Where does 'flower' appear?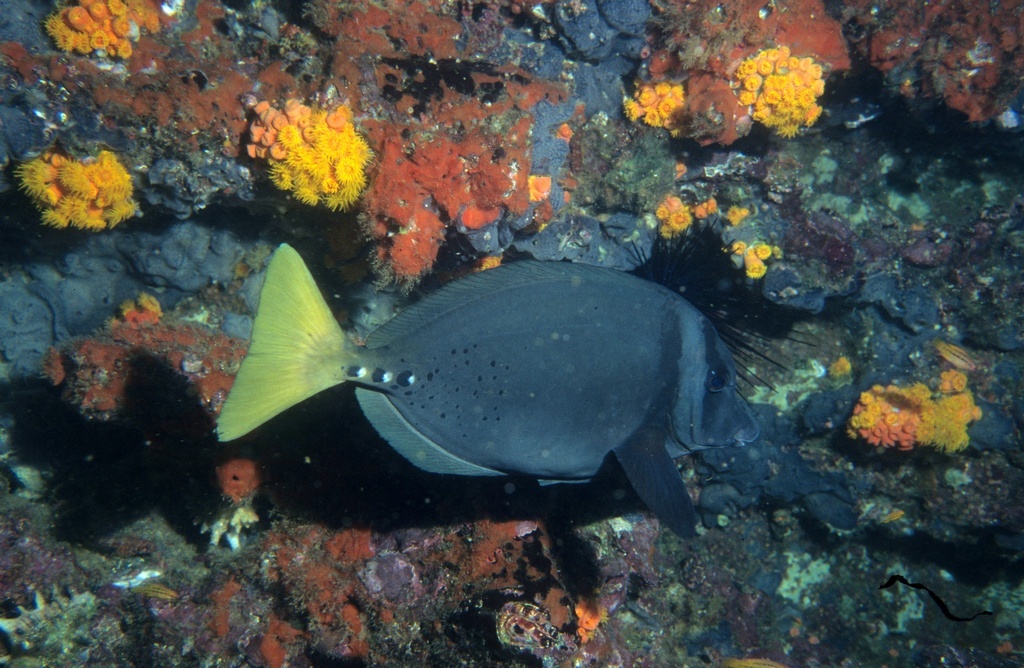
Appears at locate(541, 588, 567, 628).
